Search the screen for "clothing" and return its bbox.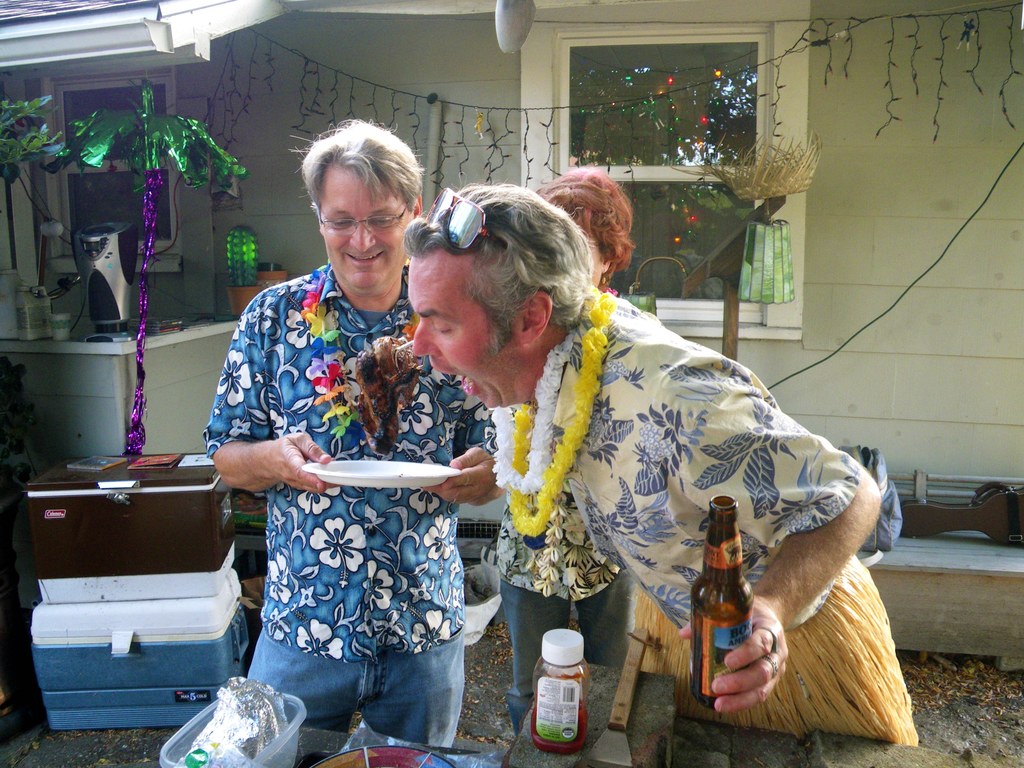
Found: (left=207, top=223, right=454, bottom=721).
